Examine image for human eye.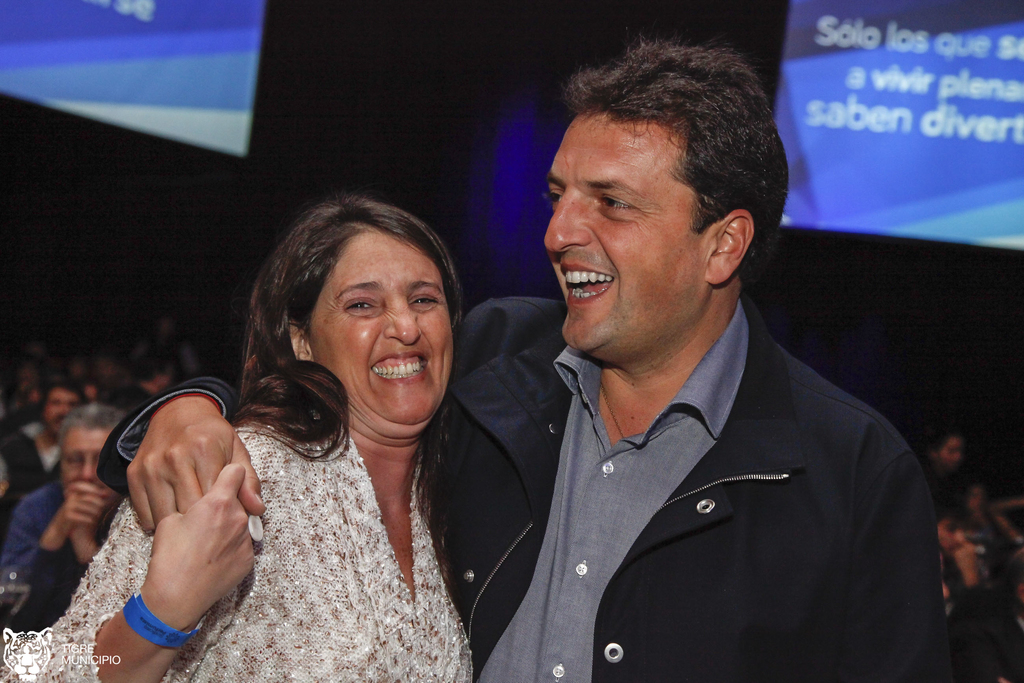
Examination result: Rect(338, 296, 380, 311).
